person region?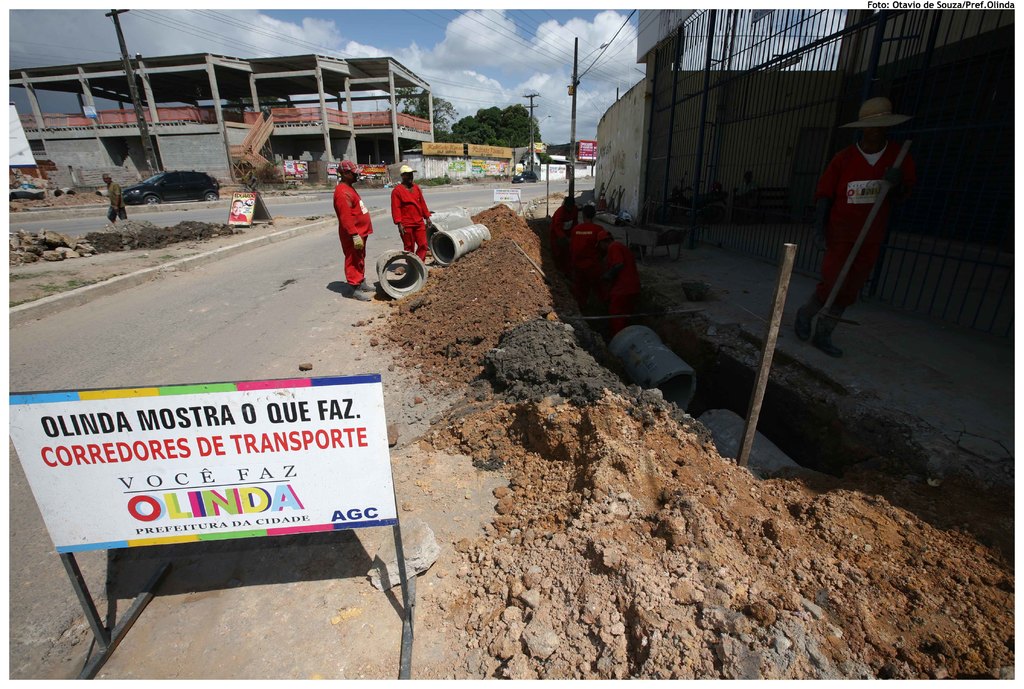
(x1=330, y1=159, x2=378, y2=300)
